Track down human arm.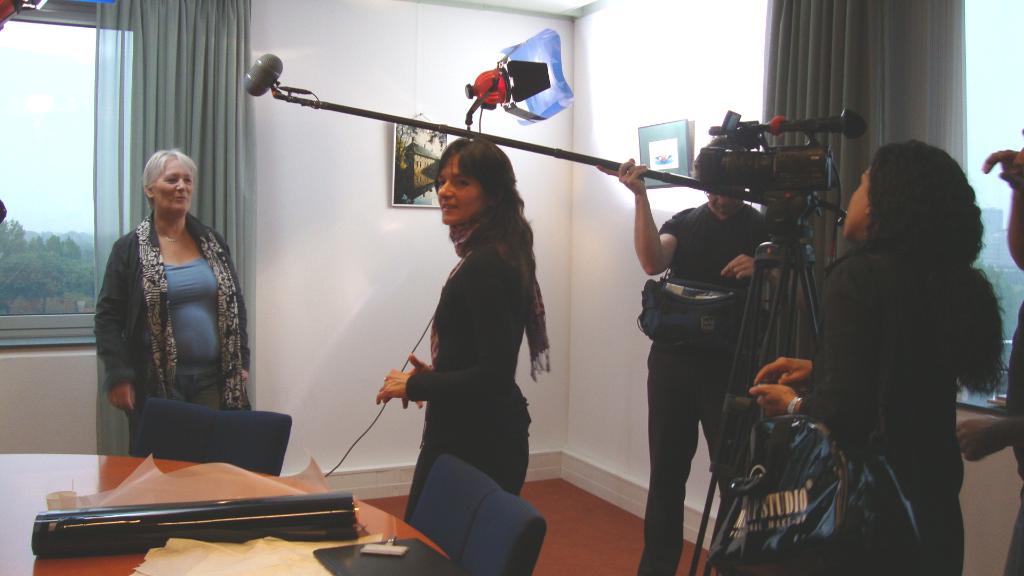
Tracked to {"x1": 394, "y1": 347, "x2": 435, "y2": 415}.
